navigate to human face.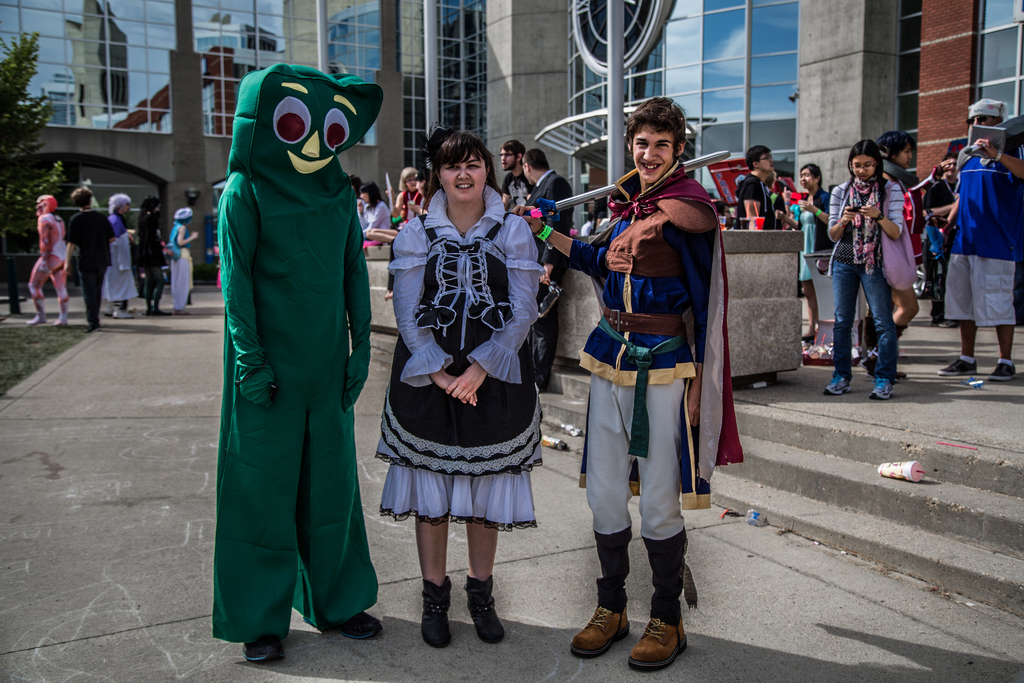
Navigation target: bbox=[500, 146, 516, 171].
